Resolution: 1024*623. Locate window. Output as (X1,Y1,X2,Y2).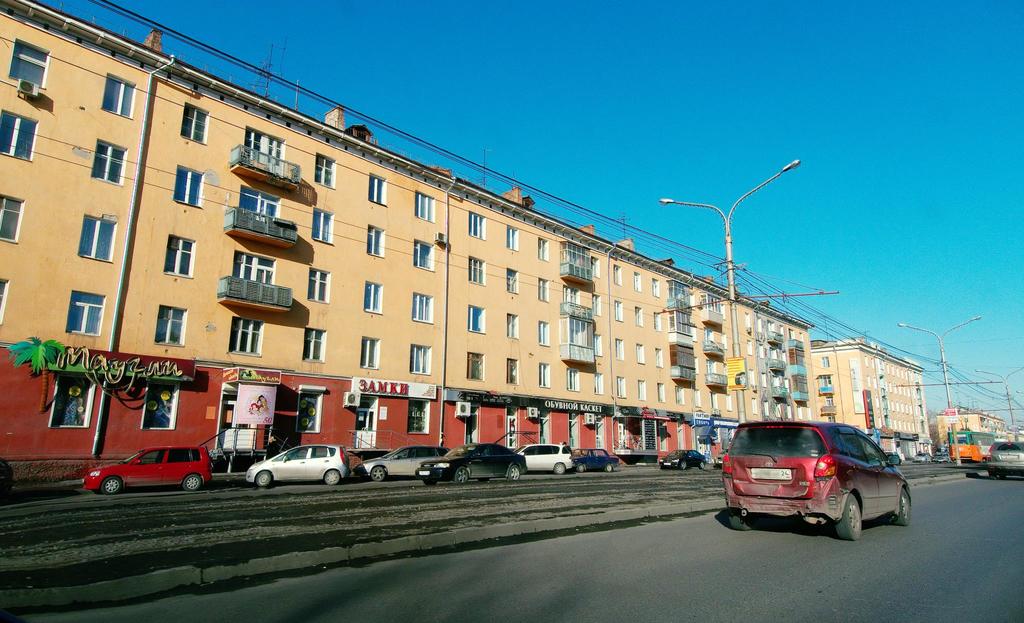
(366,175,386,206).
